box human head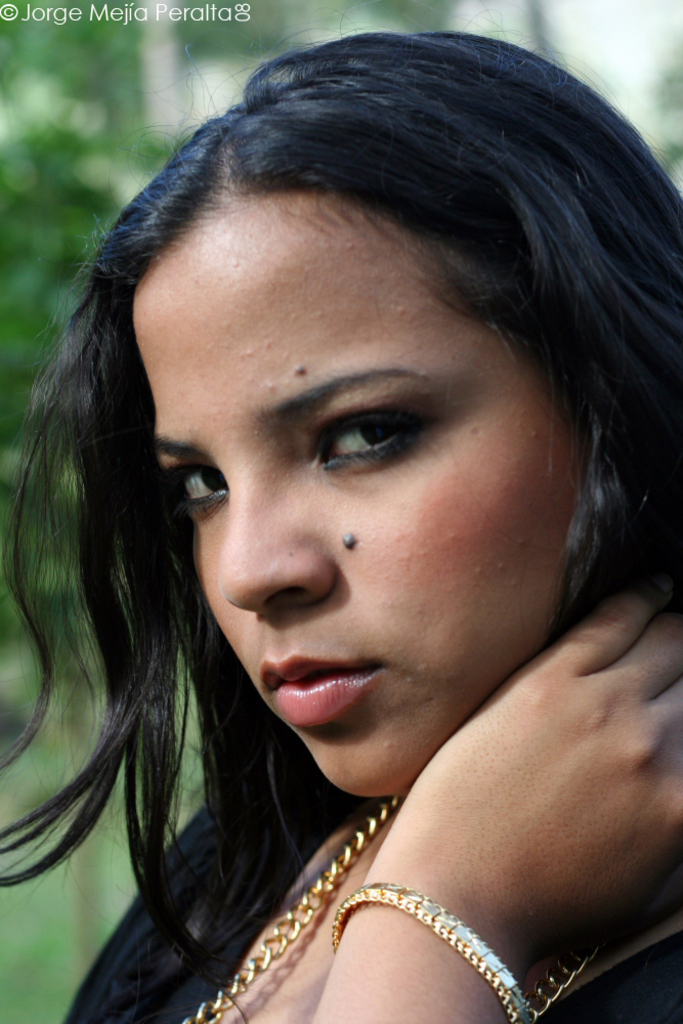
detection(92, 18, 615, 837)
